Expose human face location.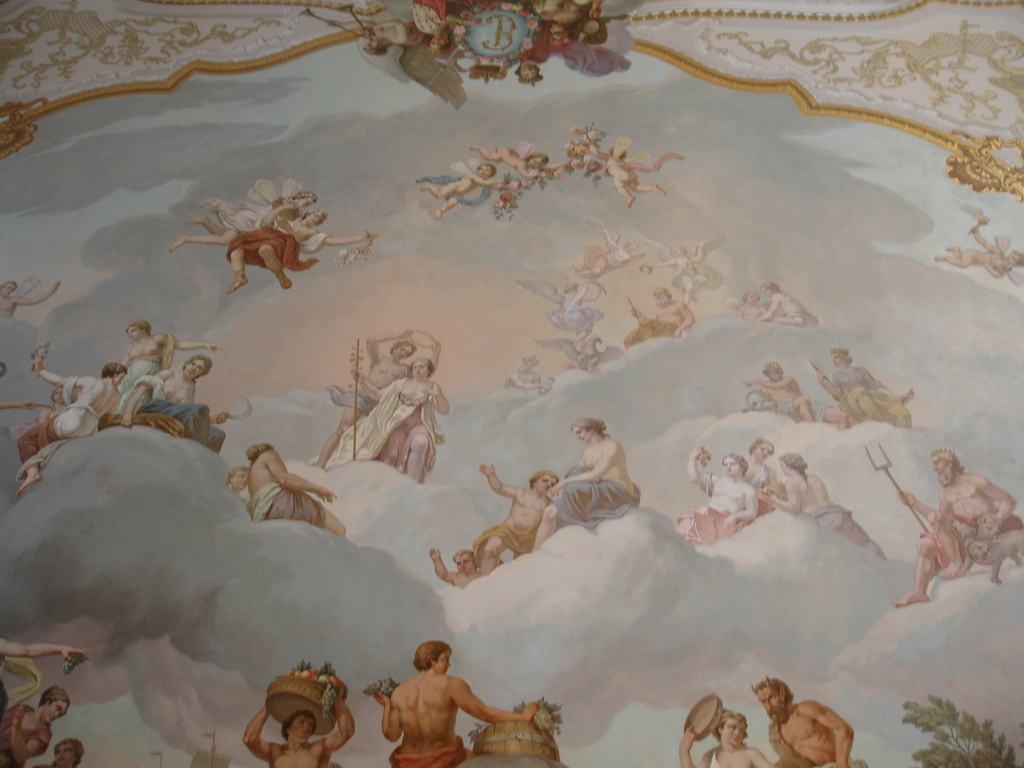
Exposed at crop(767, 372, 779, 384).
